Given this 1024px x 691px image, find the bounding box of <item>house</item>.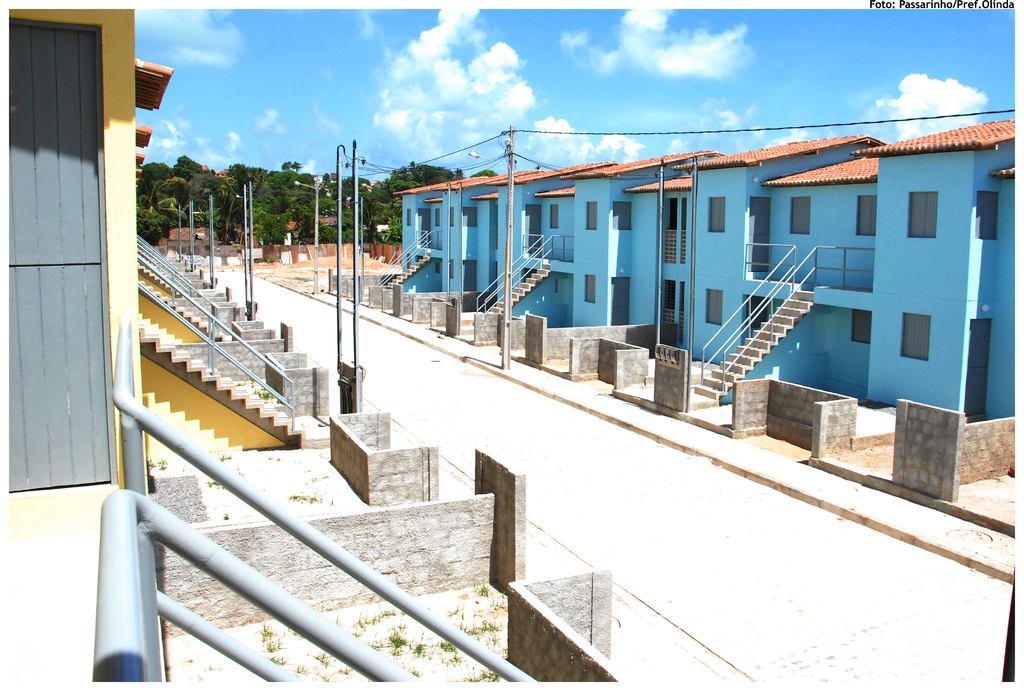
detection(518, 125, 753, 333).
